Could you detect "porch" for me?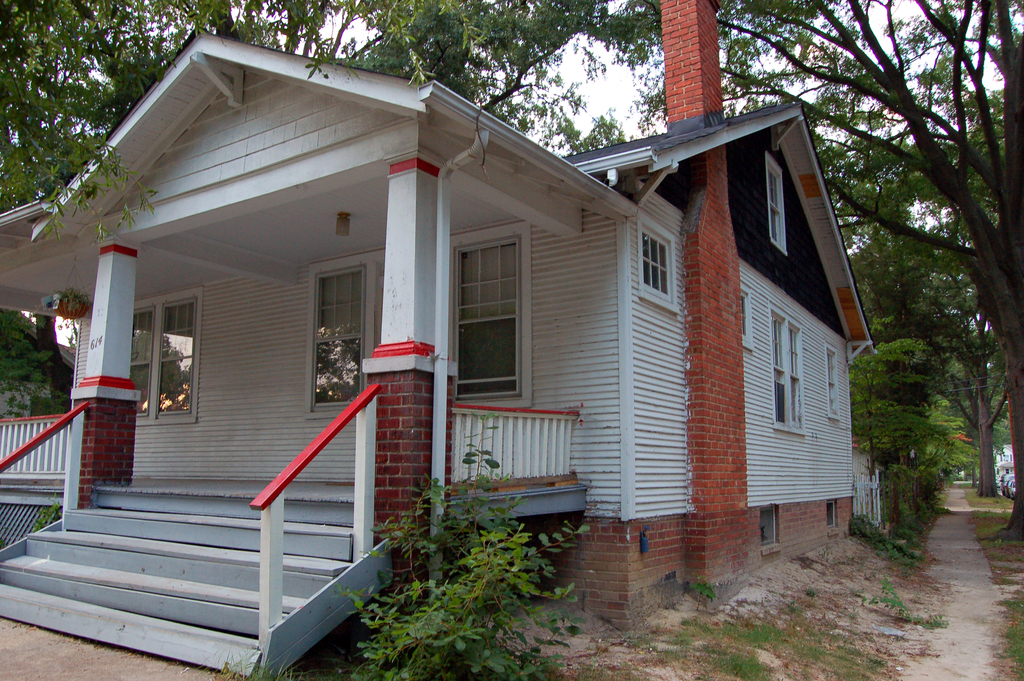
Detection result: 0:406:581:503.
